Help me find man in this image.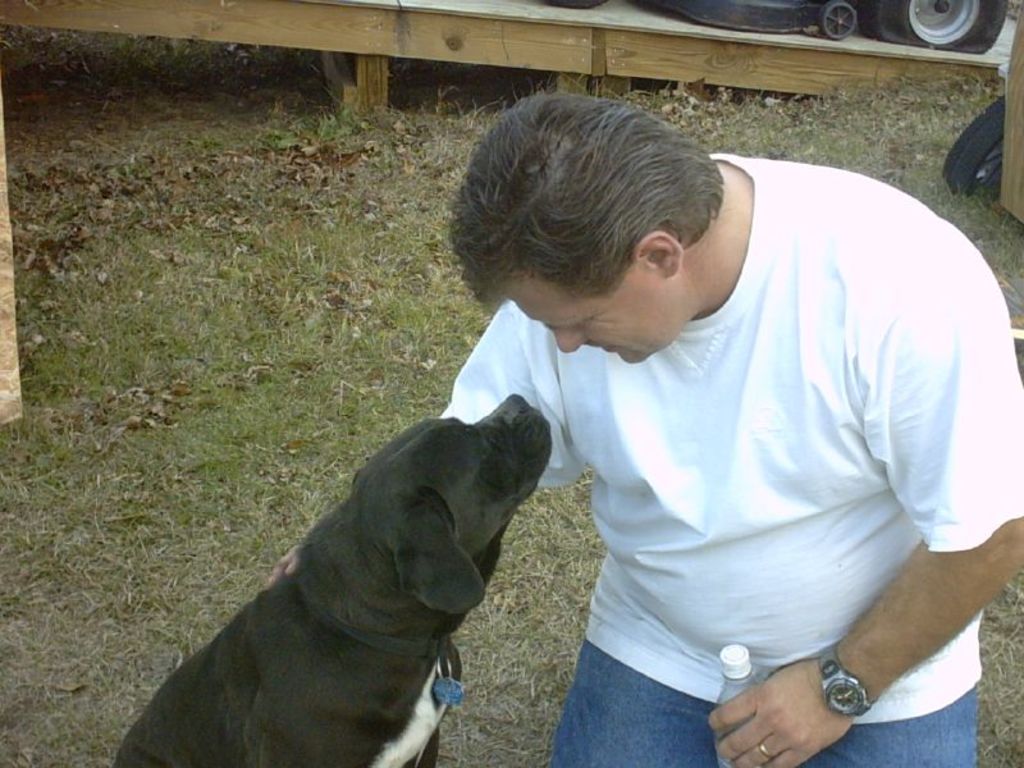
Found it: bbox=[417, 96, 1020, 746].
